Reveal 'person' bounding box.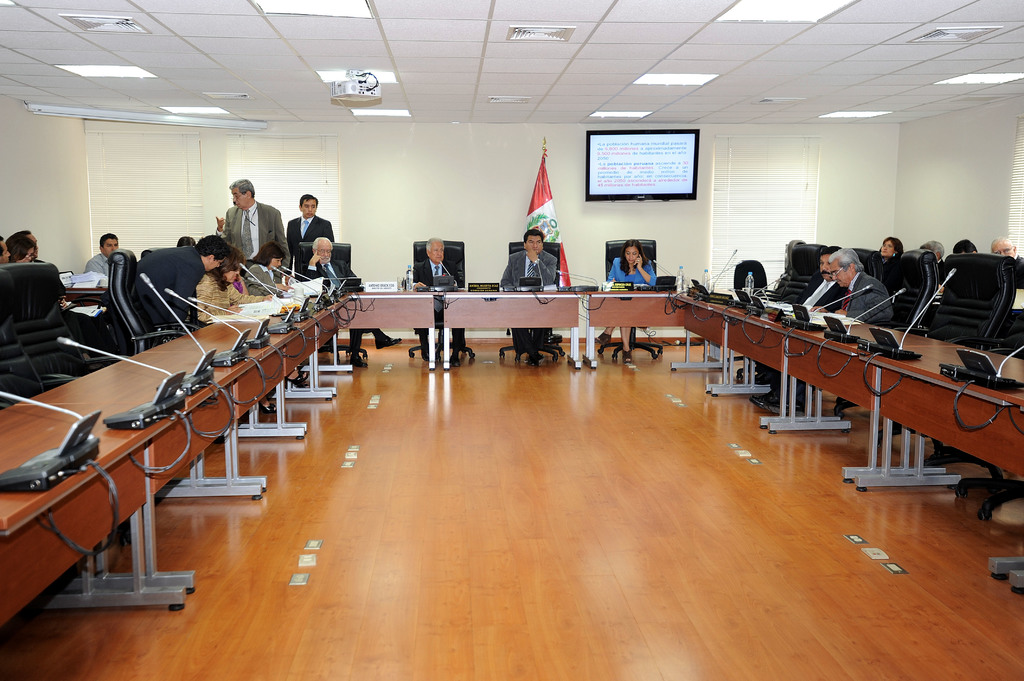
Revealed: [223,177,284,267].
